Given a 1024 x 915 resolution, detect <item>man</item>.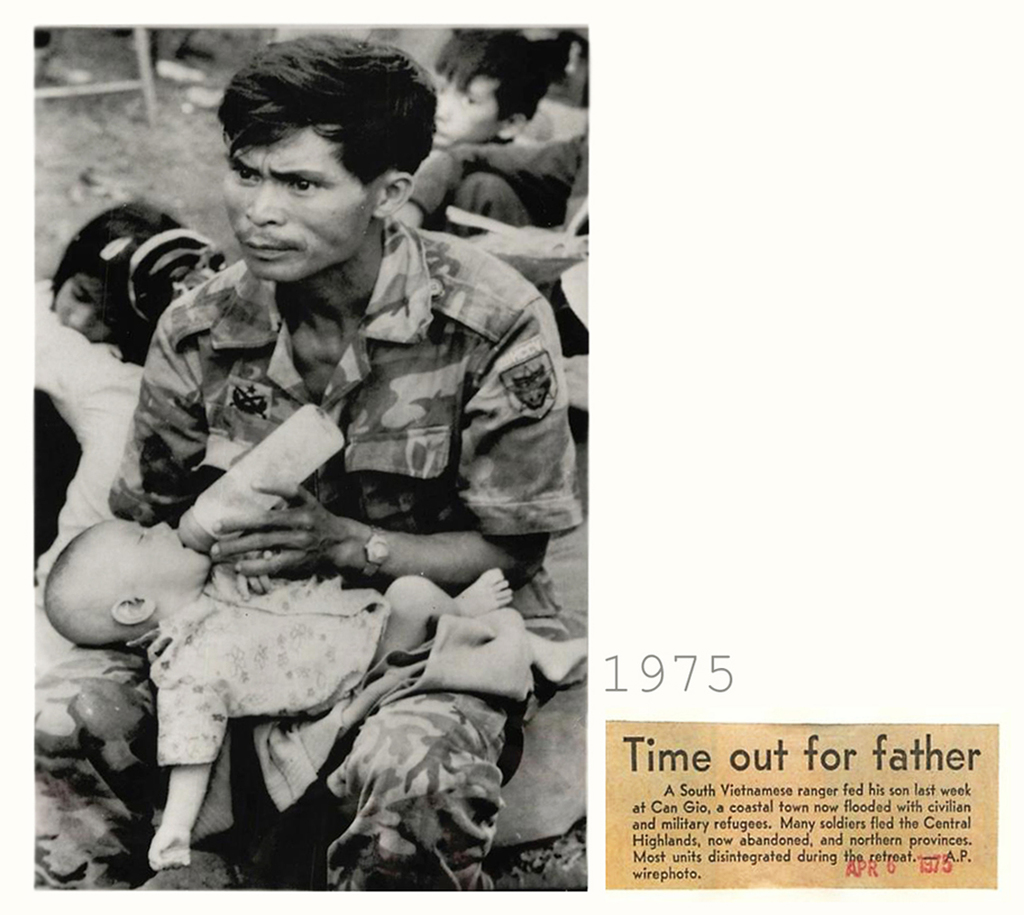
58:89:578:871.
